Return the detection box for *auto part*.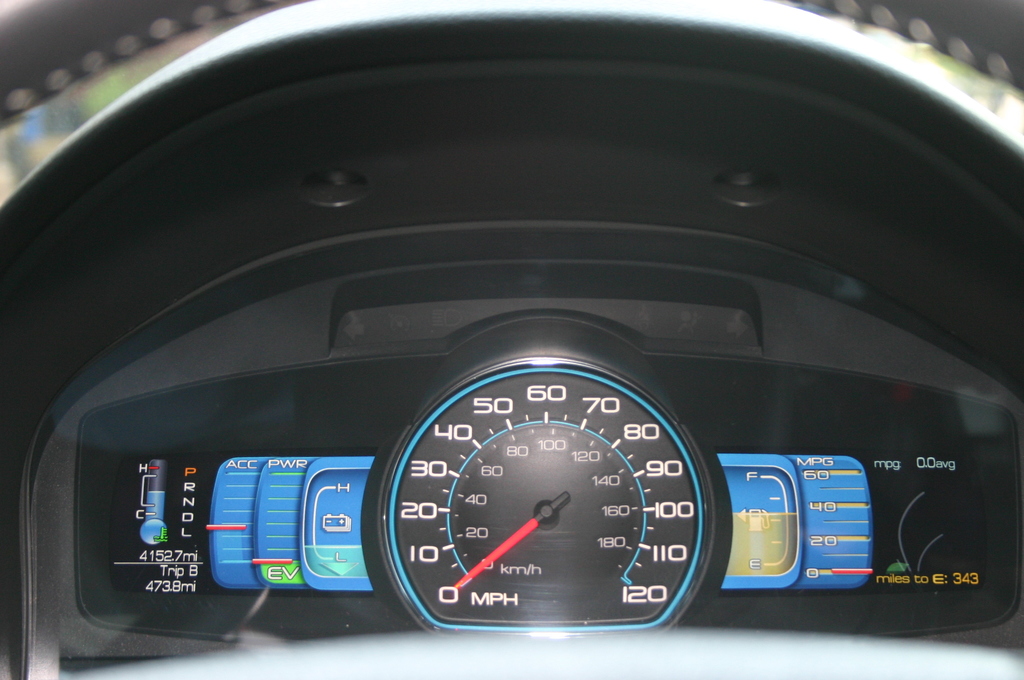
<box>1,0,1023,679</box>.
